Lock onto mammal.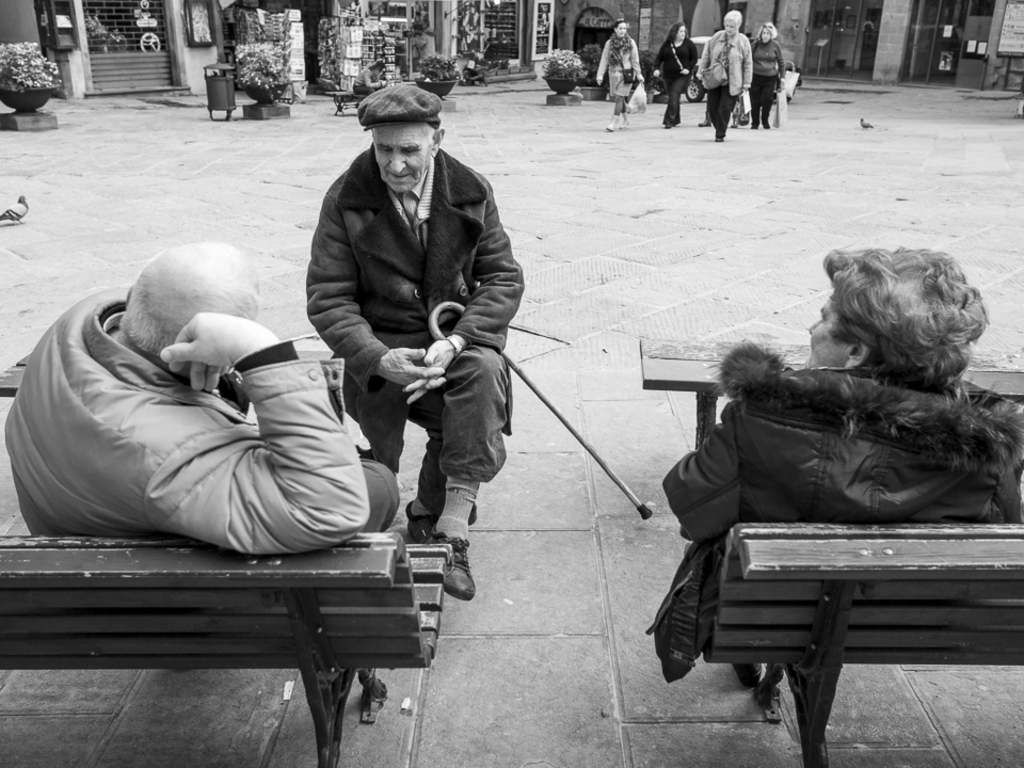
Locked: [654, 16, 698, 129].
